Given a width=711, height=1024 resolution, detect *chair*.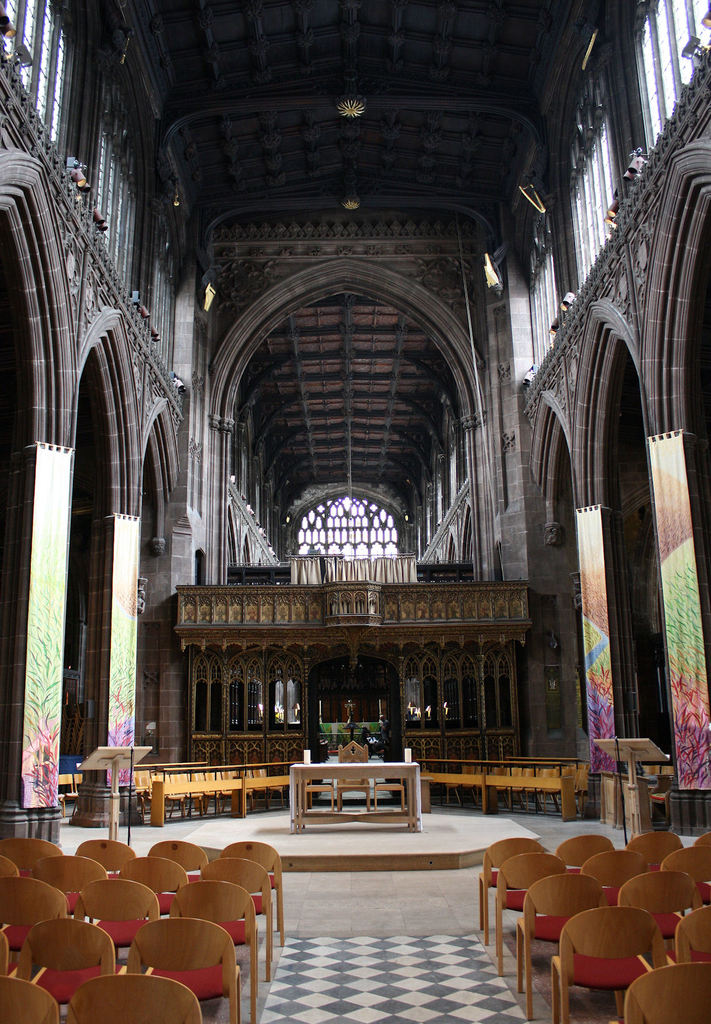
locate(477, 836, 541, 941).
